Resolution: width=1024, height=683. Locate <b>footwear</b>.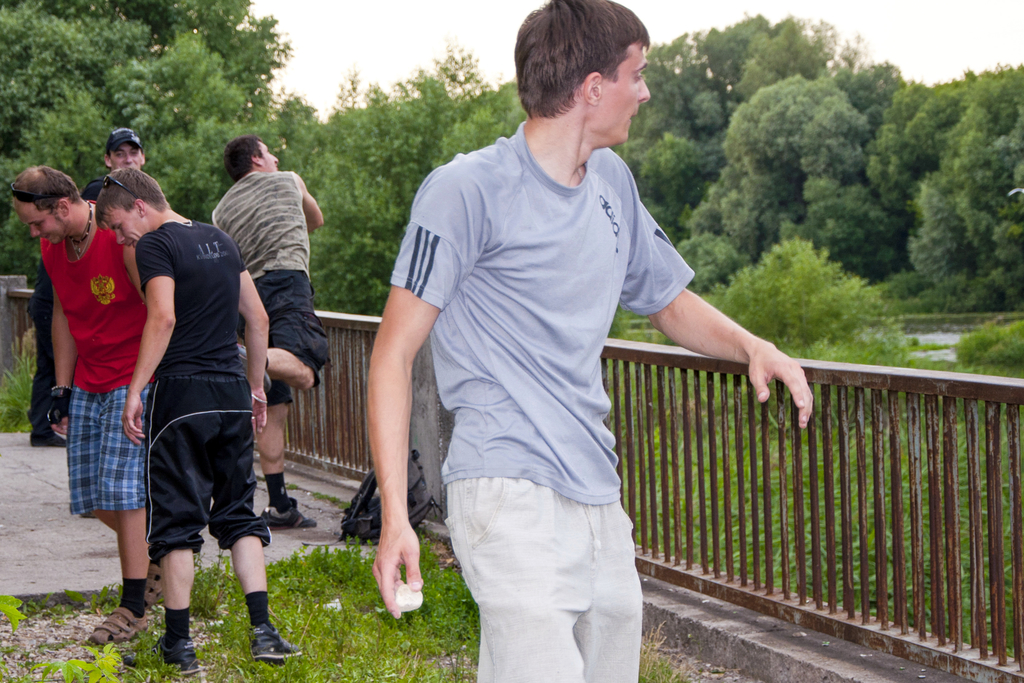
bbox(90, 605, 148, 645).
